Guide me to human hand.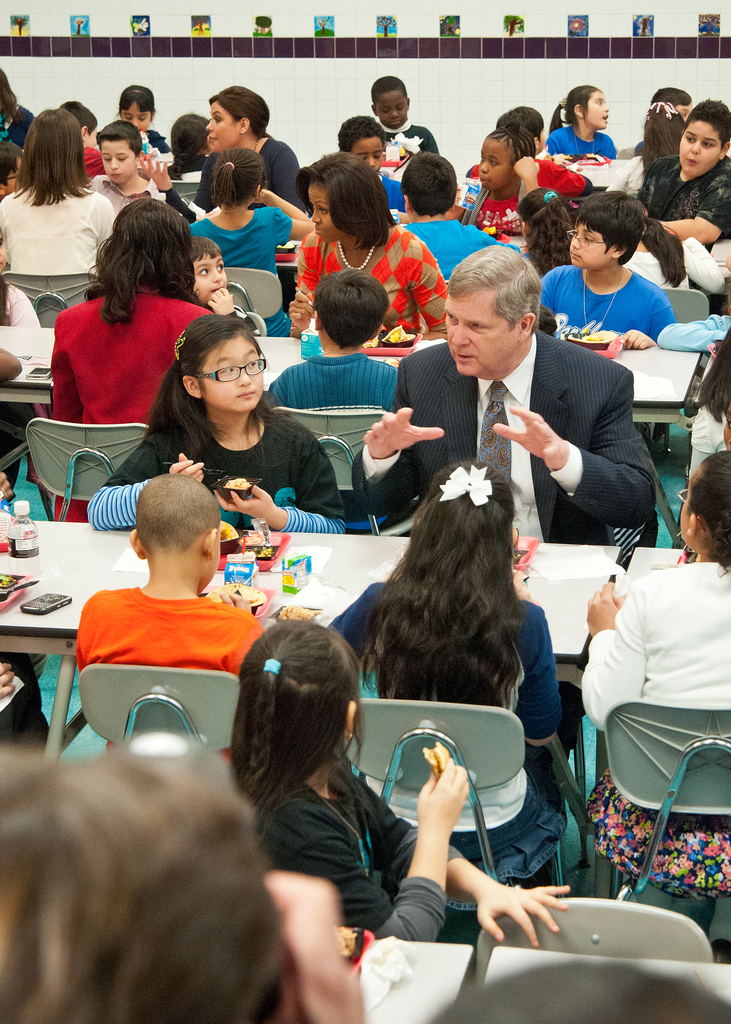
Guidance: <region>0, 659, 17, 699</region>.
